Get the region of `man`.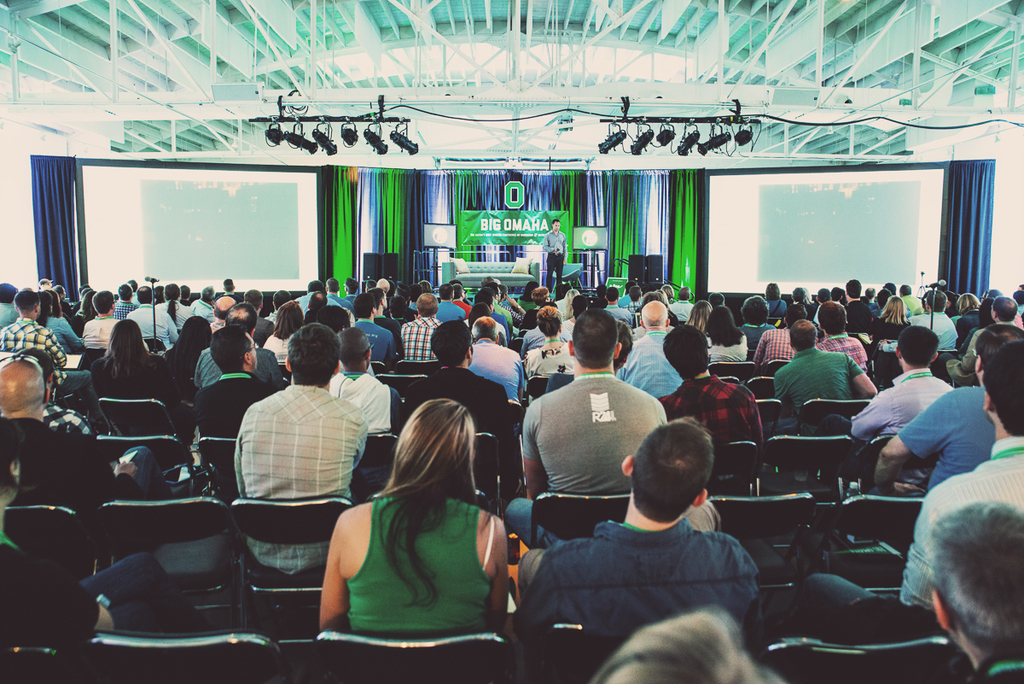
rect(346, 274, 358, 306).
